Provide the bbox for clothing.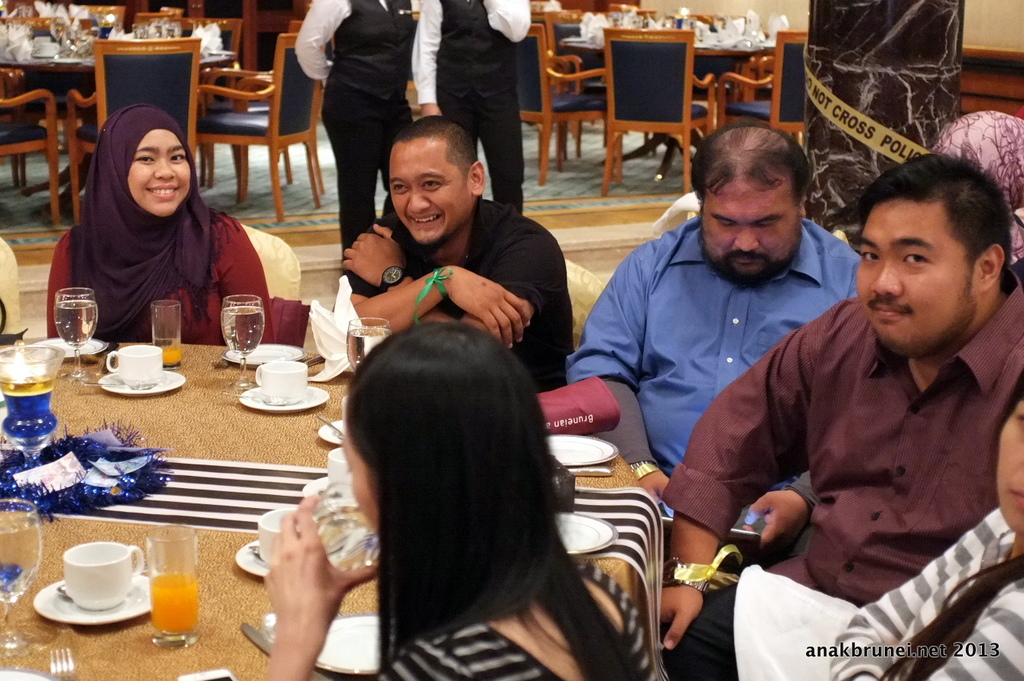
{"x1": 371, "y1": 549, "x2": 668, "y2": 680}.
